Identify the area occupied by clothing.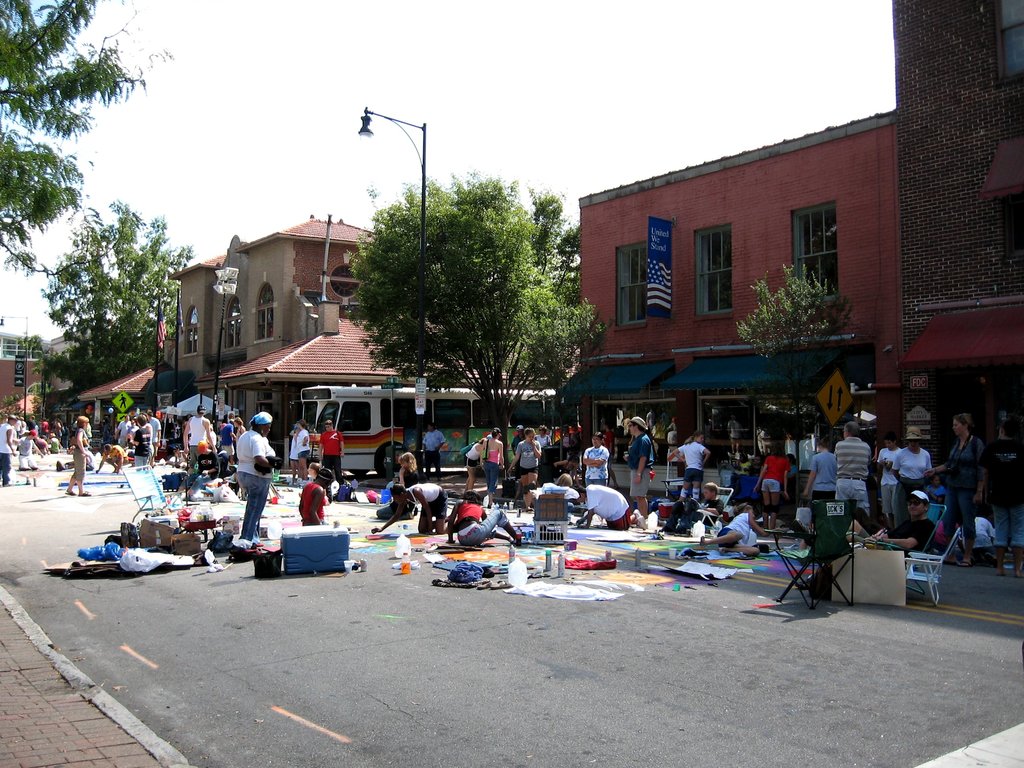
Area: [586,484,634,529].
